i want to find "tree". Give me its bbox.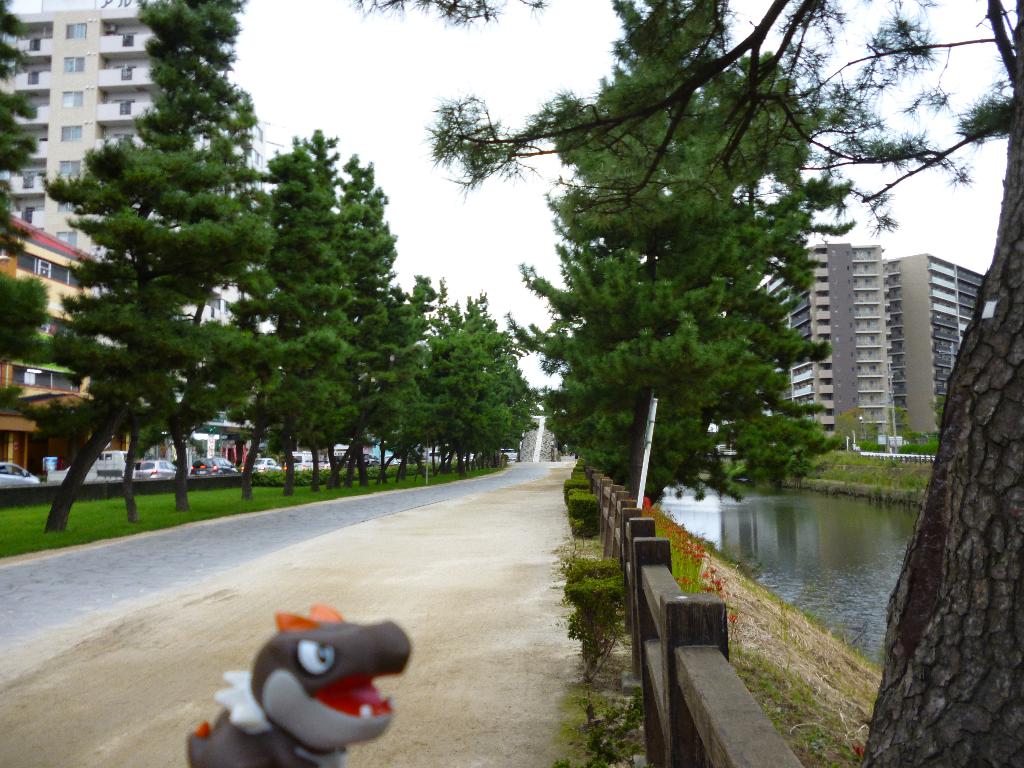
[x1=927, y1=395, x2=948, y2=437].
